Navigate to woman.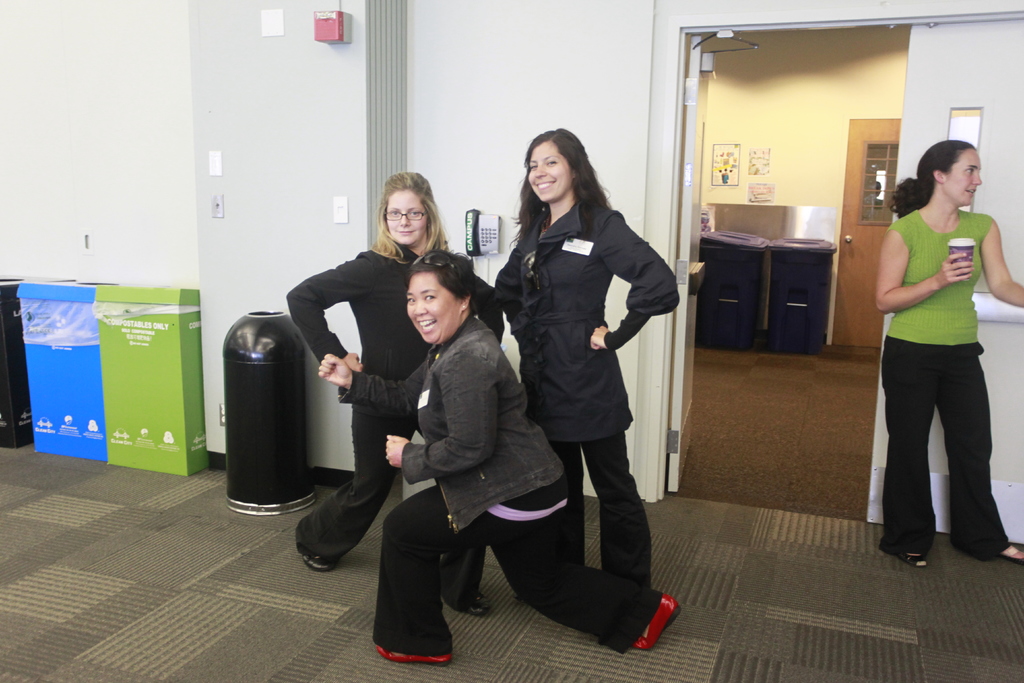
Navigation target: 287:168:504:619.
